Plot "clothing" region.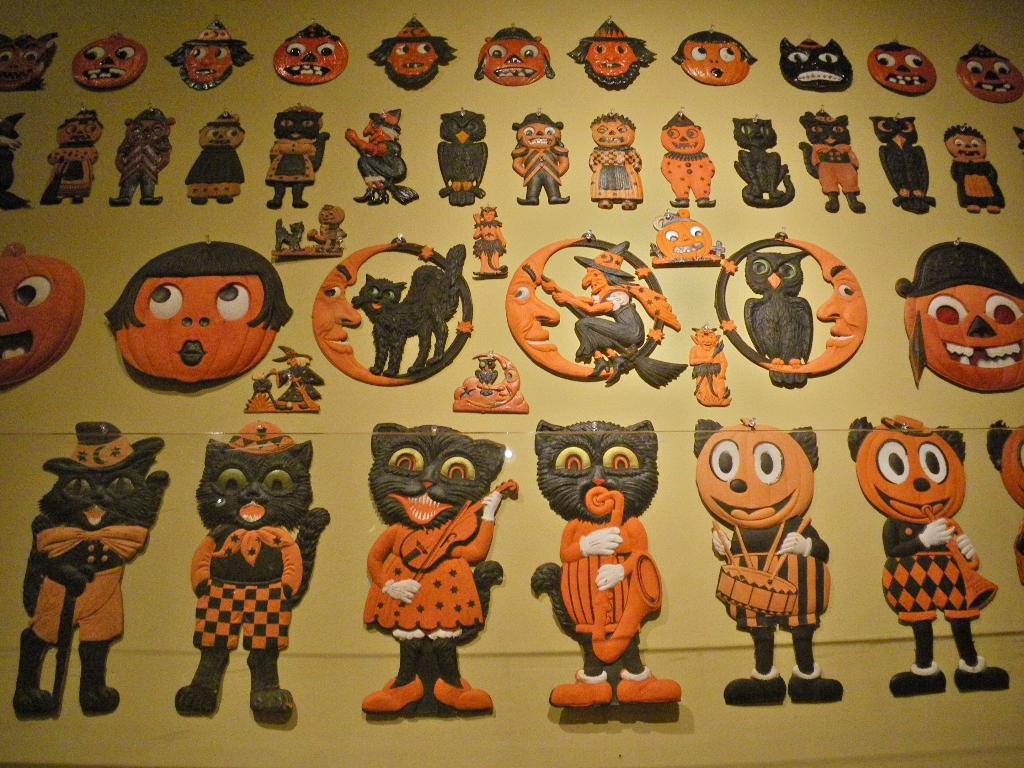
Plotted at (x1=886, y1=521, x2=980, y2=624).
